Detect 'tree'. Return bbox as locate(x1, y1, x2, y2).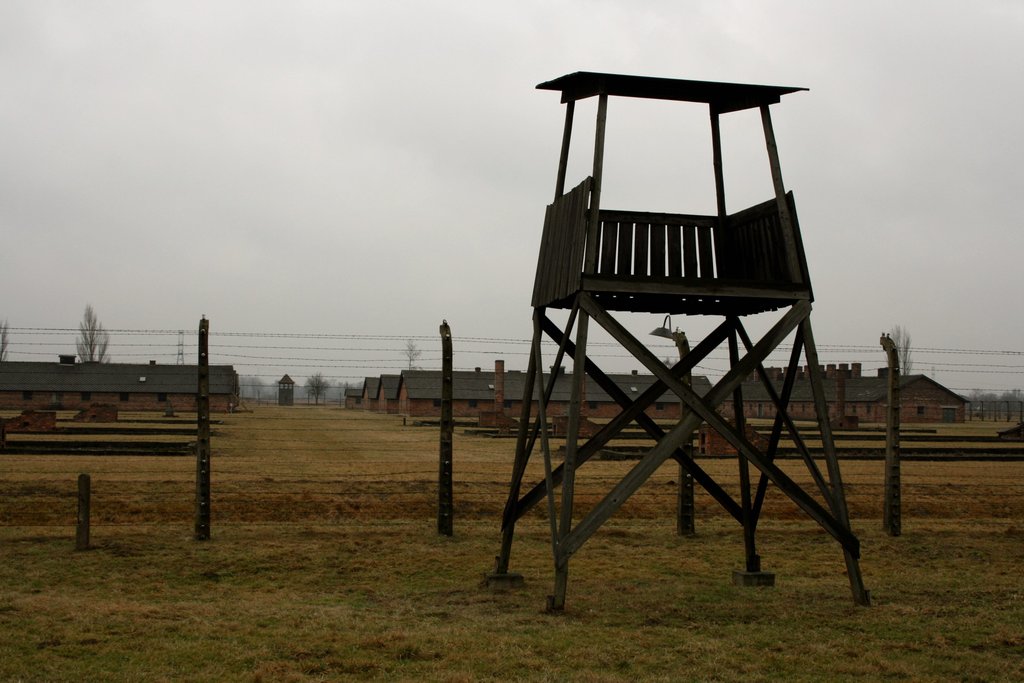
locate(967, 389, 1023, 411).
